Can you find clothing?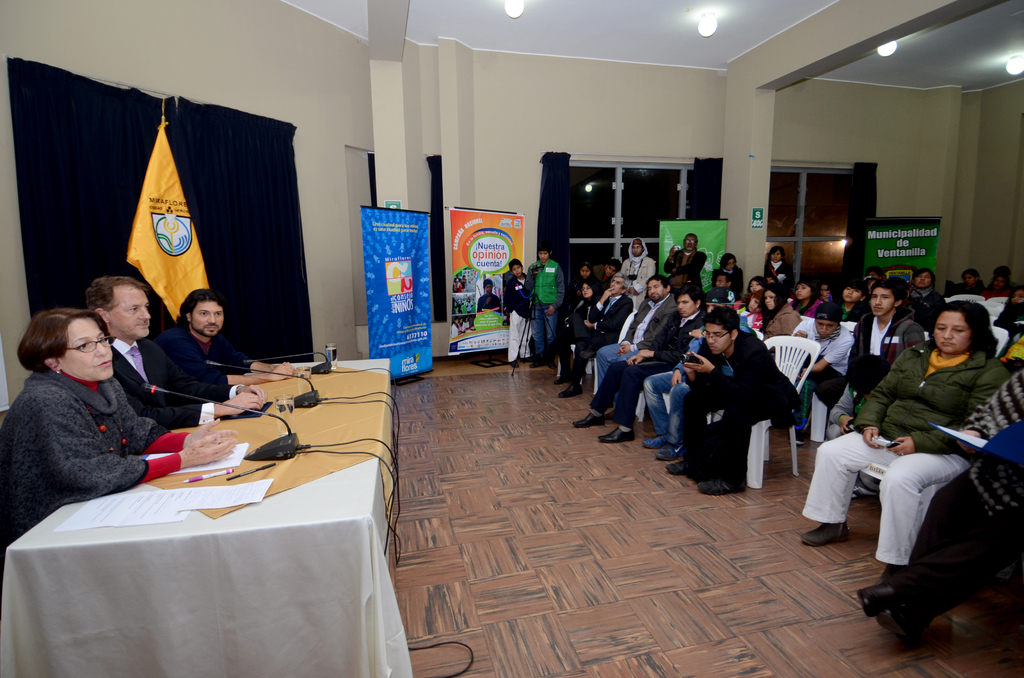
Yes, bounding box: select_region(664, 248, 705, 297).
